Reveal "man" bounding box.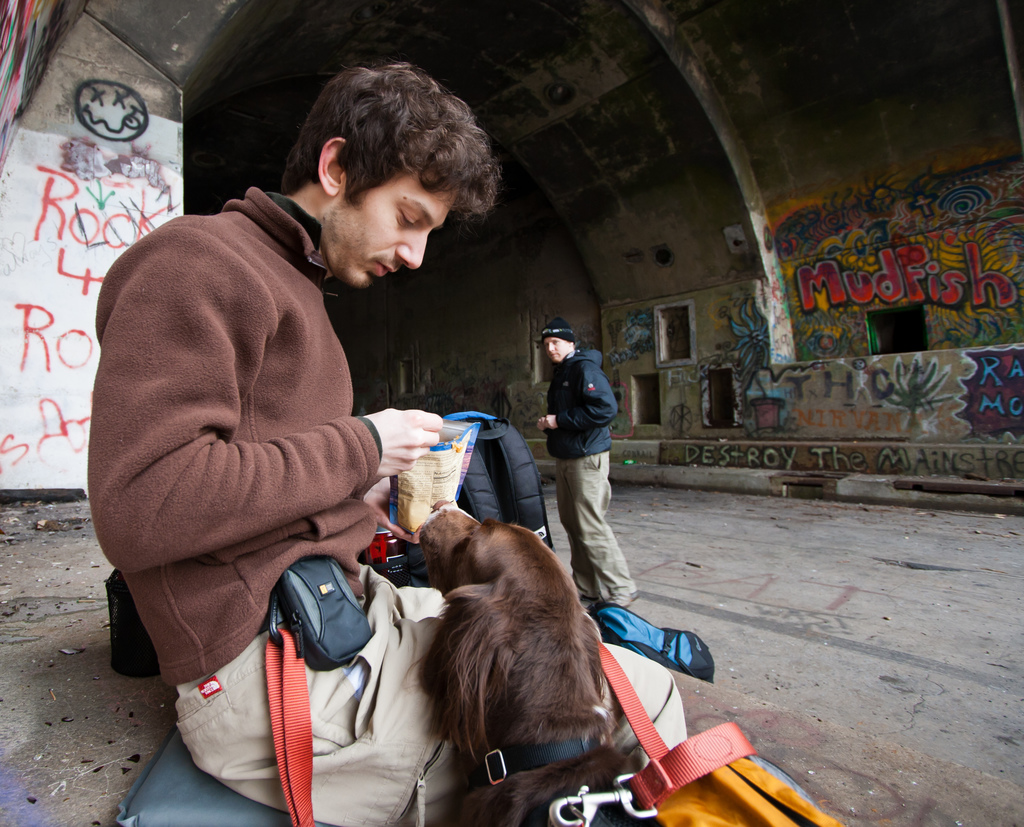
Revealed: [86,71,518,789].
